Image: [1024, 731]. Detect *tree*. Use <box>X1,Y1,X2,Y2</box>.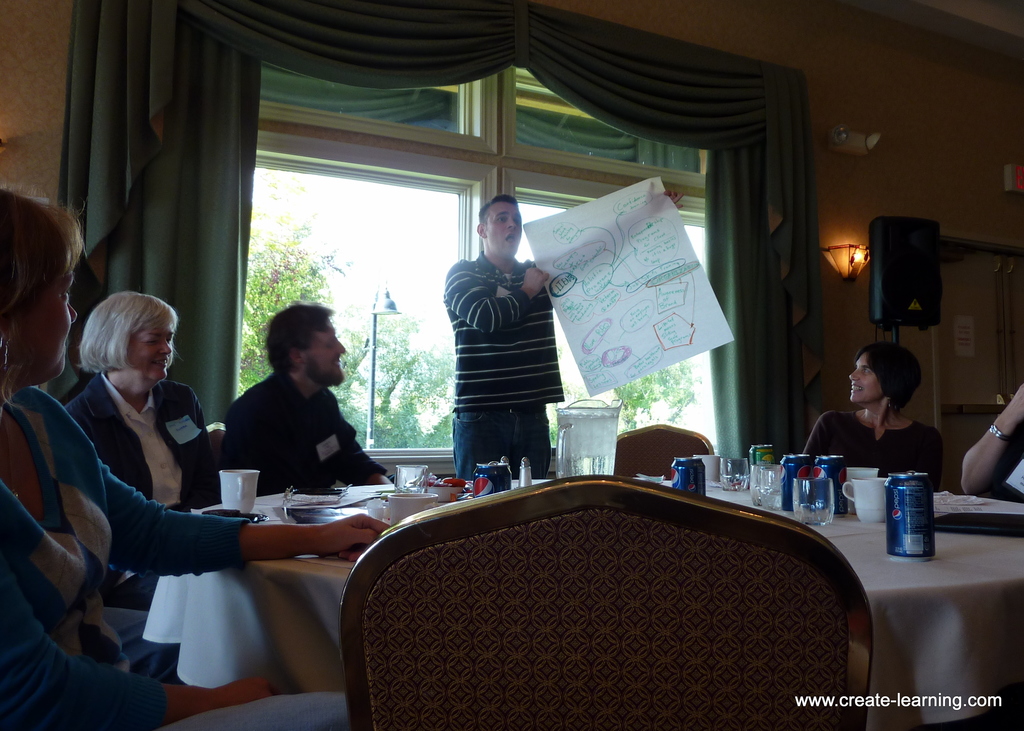
<box>329,314,456,444</box>.
